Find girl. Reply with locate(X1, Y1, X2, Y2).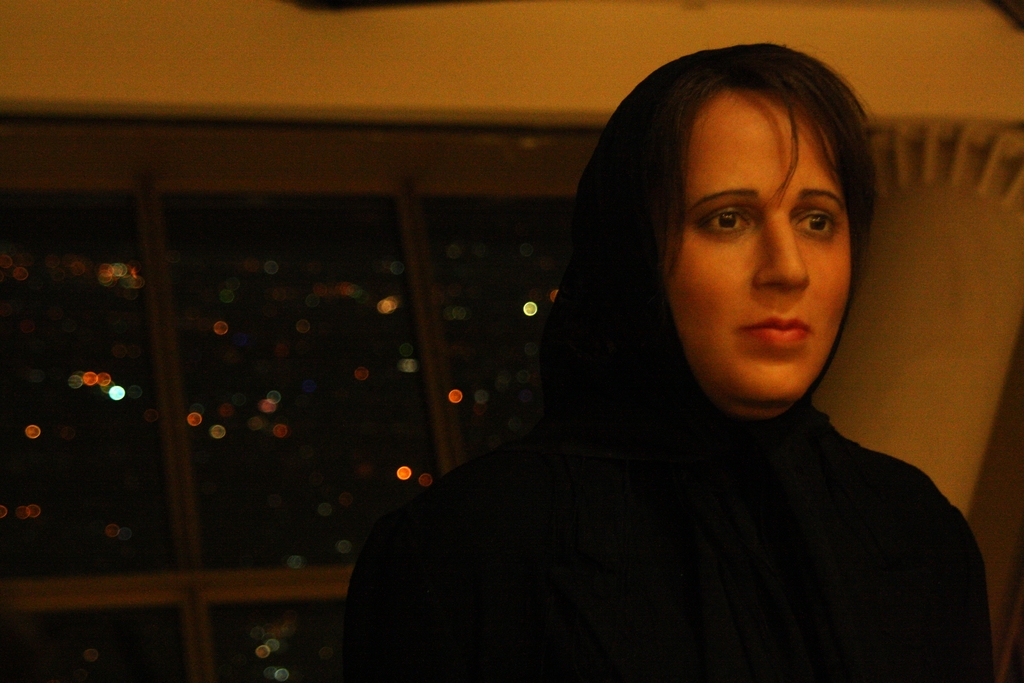
locate(334, 41, 990, 682).
